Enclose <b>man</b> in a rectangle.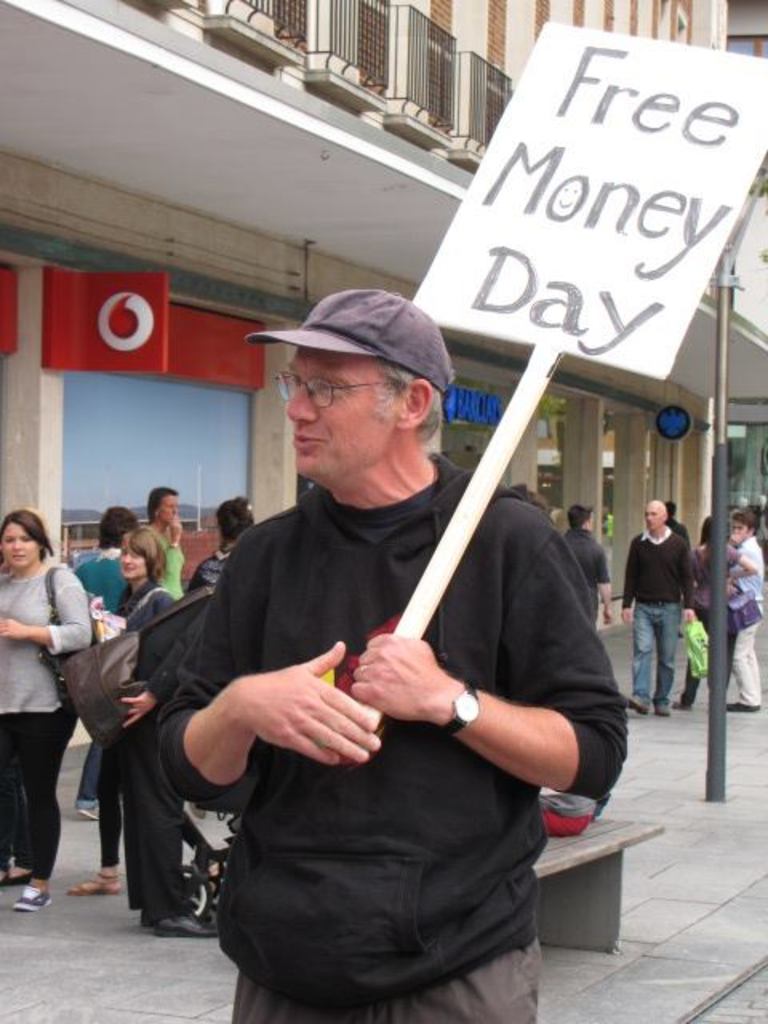
locate(618, 491, 699, 718).
